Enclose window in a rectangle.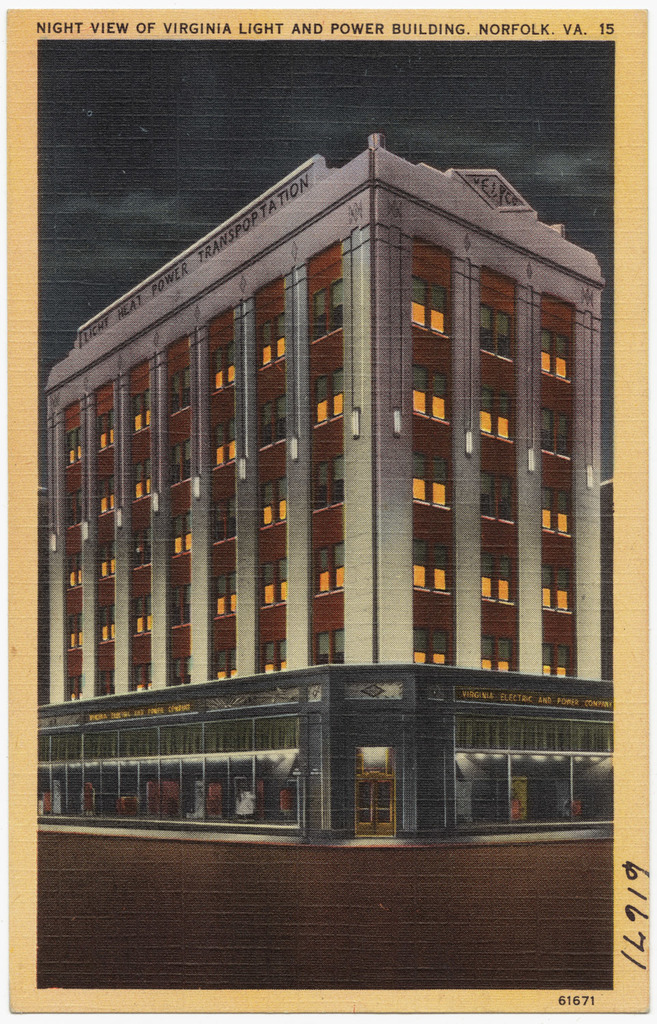
(128, 664, 151, 694).
